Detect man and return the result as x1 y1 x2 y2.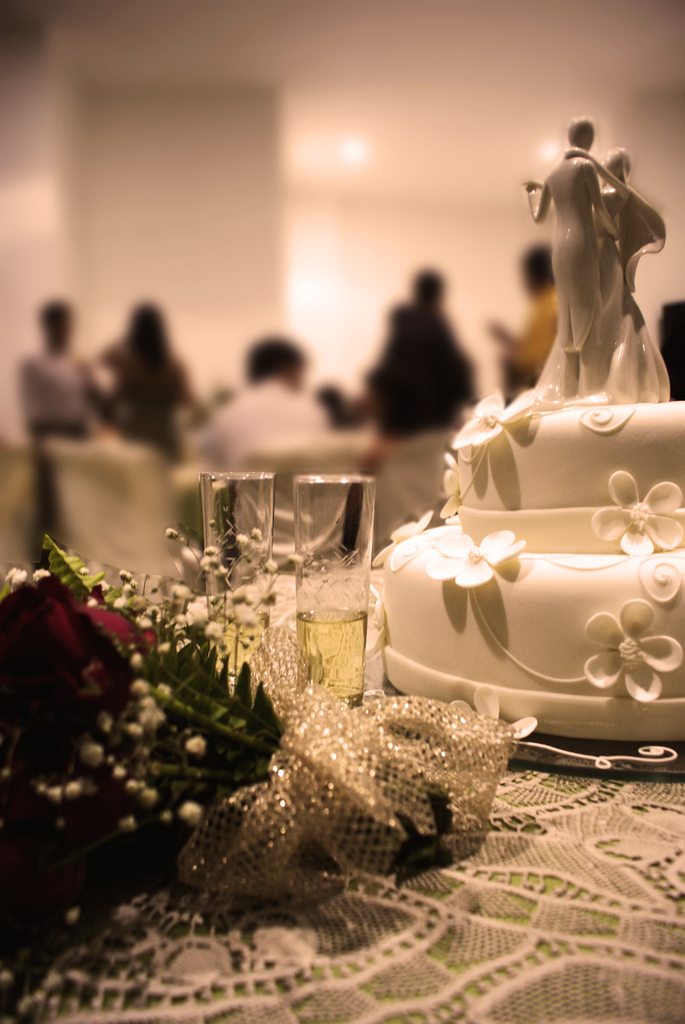
14 293 104 570.
